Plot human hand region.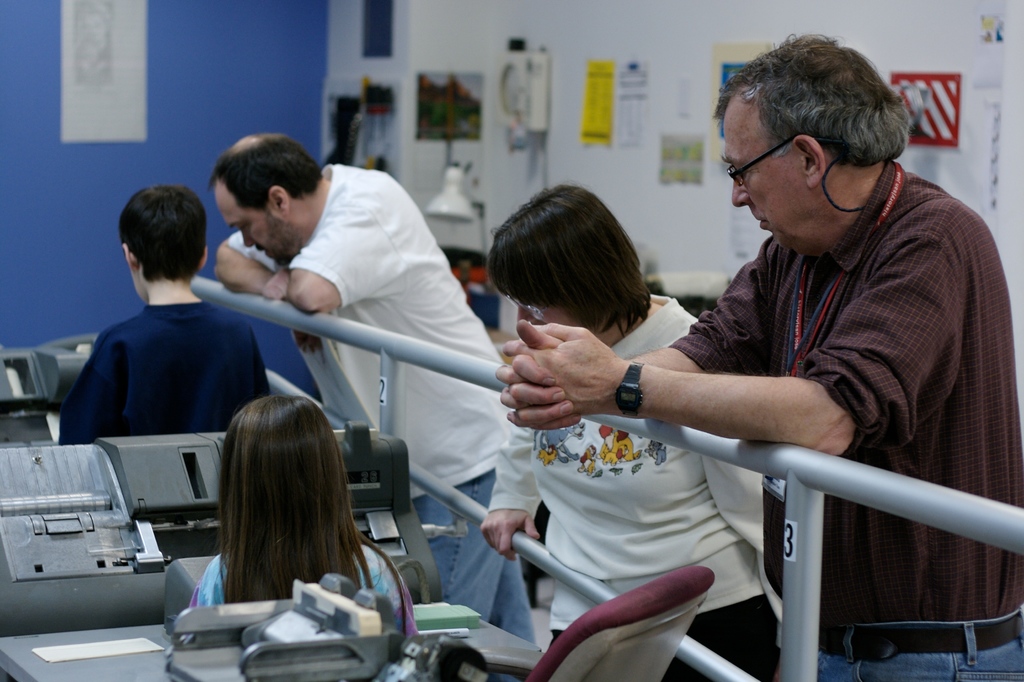
Plotted at pyautogui.locateOnScreen(508, 317, 579, 432).
